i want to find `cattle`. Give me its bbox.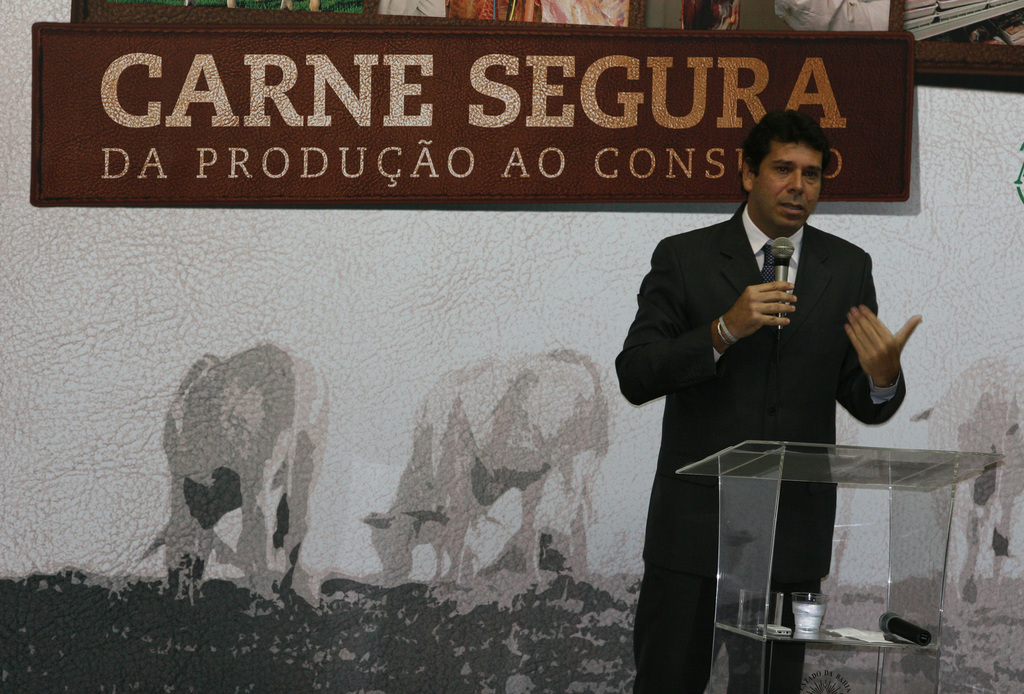
detection(161, 338, 313, 615).
